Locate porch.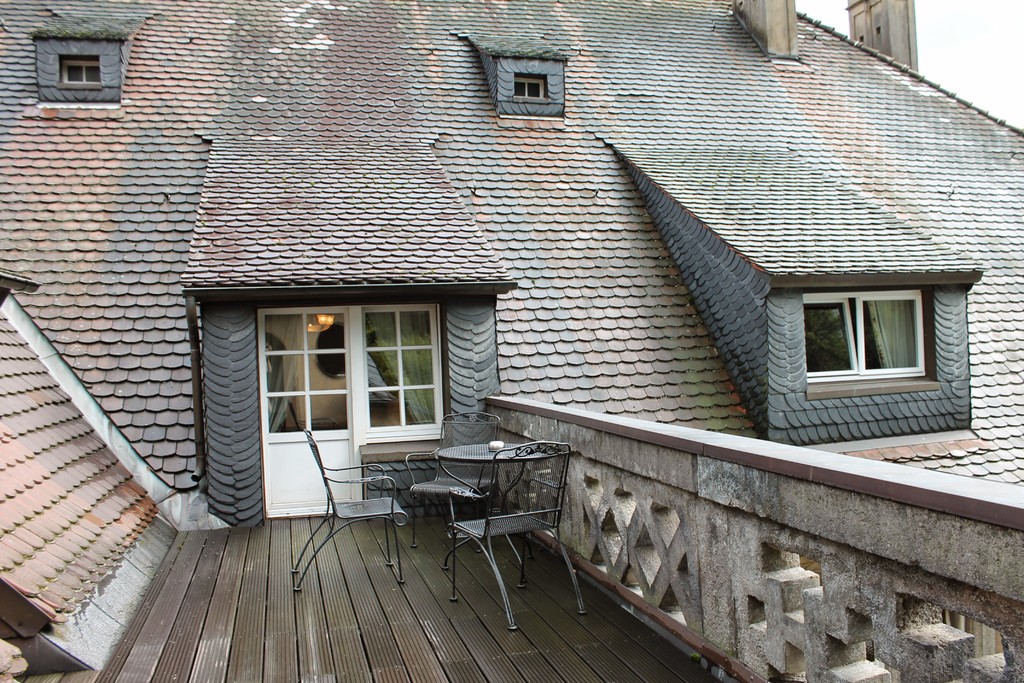
Bounding box: 20/391/1023/682.
